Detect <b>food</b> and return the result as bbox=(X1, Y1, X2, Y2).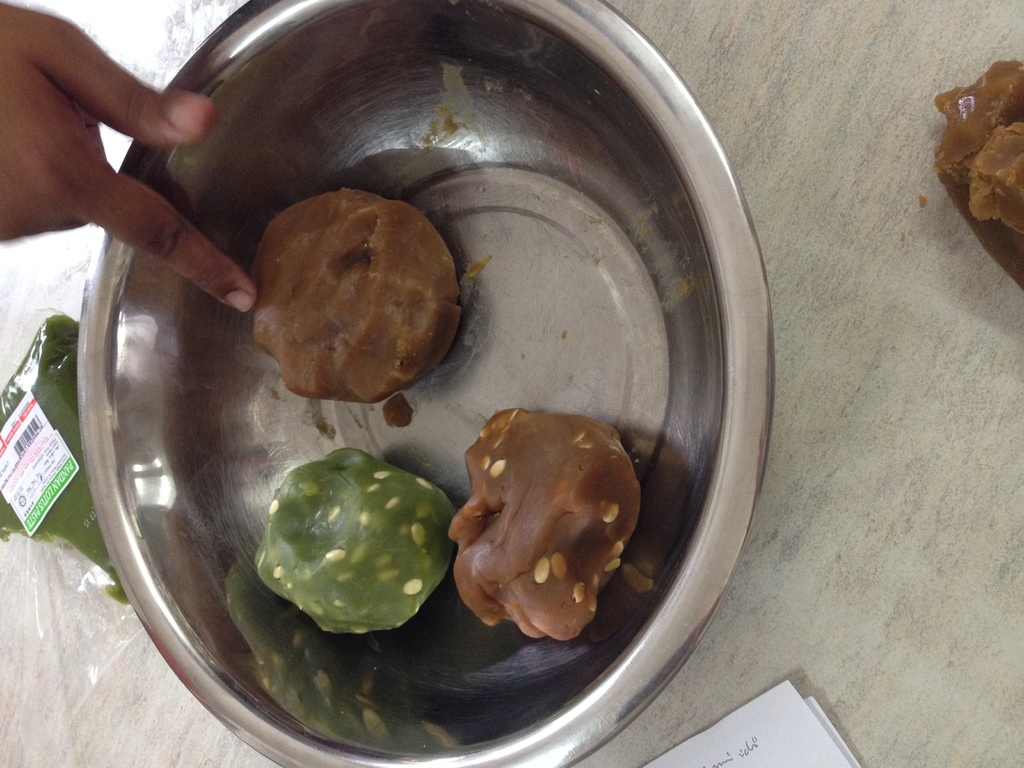
bbox=(252, 445, 462, 639).
